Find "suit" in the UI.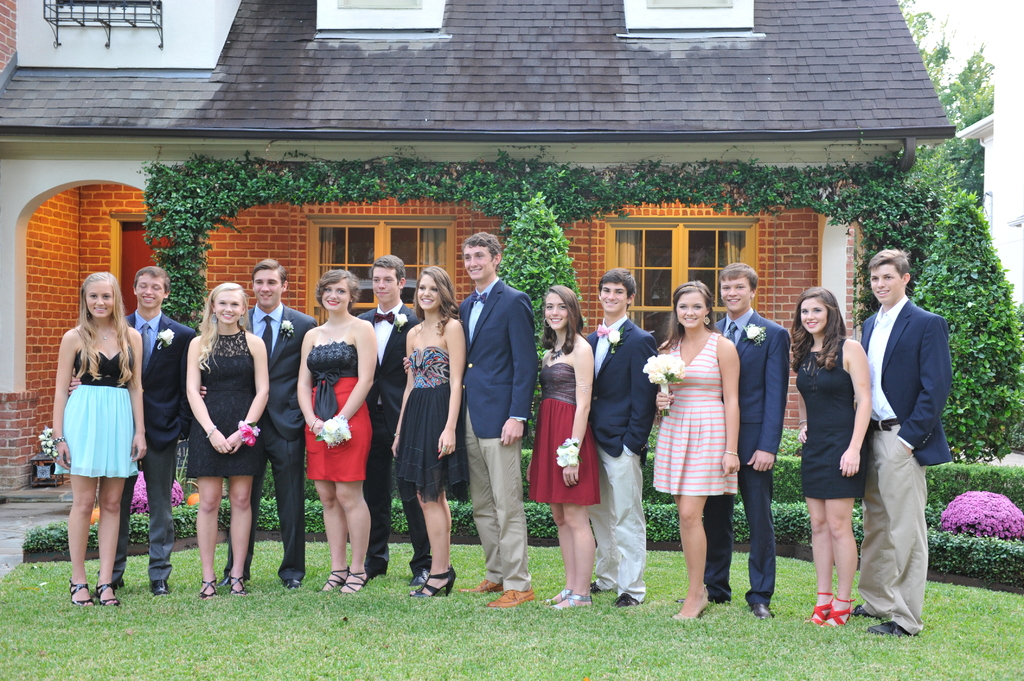
UI element at 456 282 536 597.
